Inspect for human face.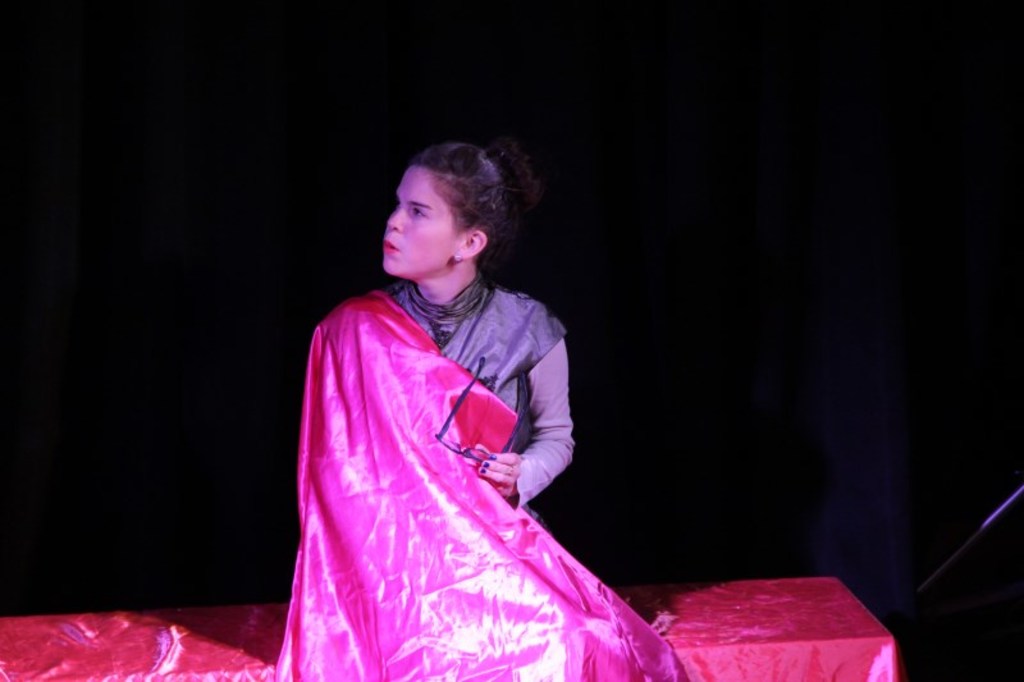
Inspection: [left=380, top=165, right=466, bottom=274].
